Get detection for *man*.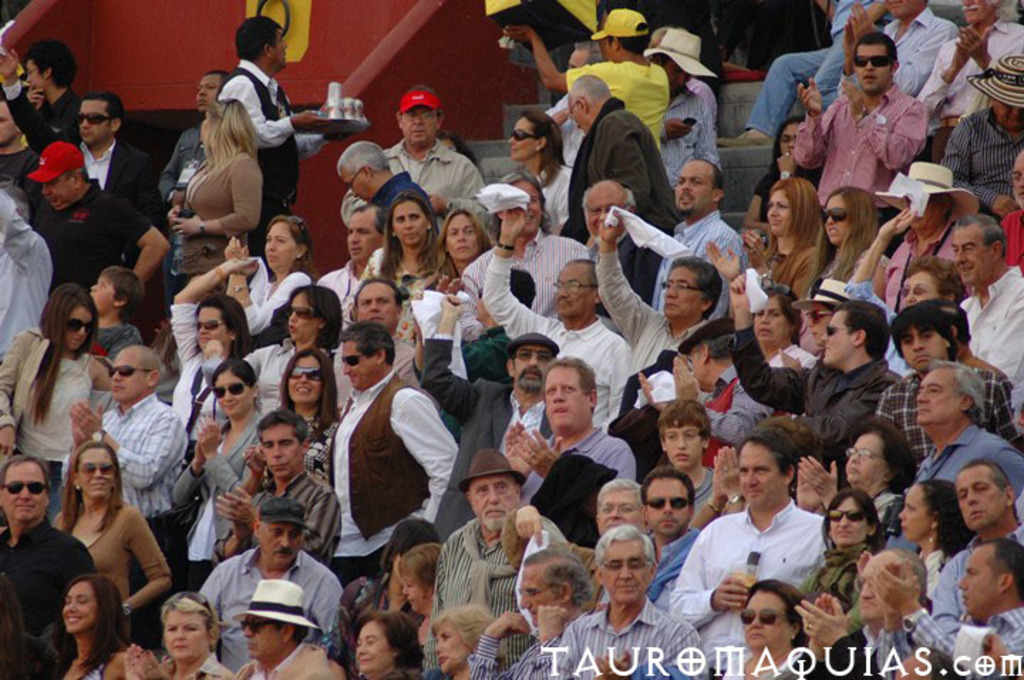
Detection: pyautogui.locateOnScreen(596, 211, 724, 410).
